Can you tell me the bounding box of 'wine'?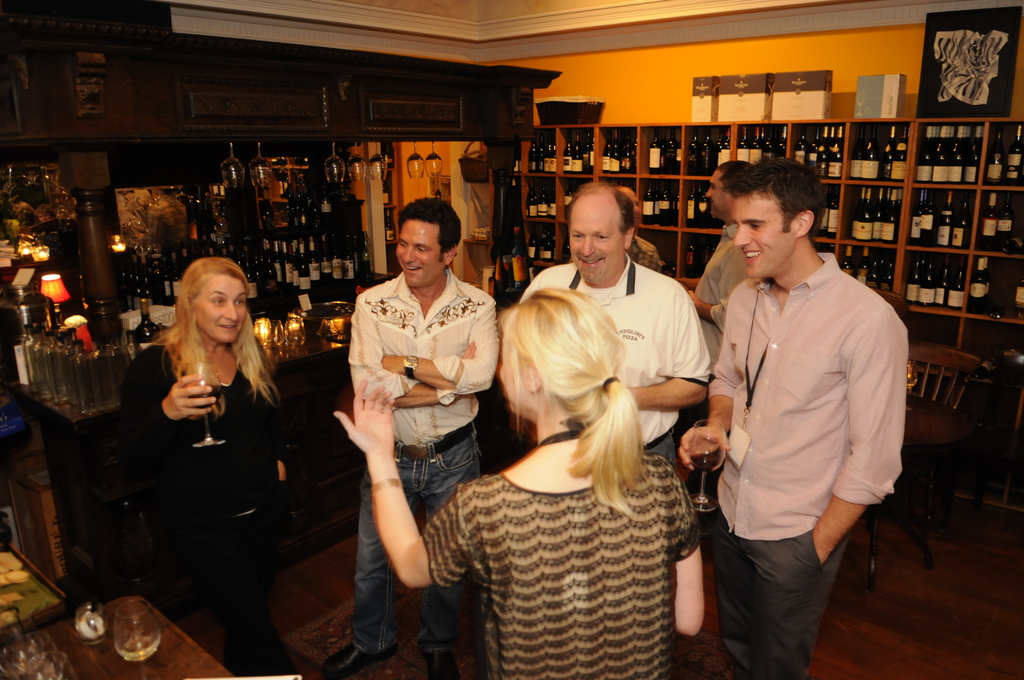
<box>1005,124,1022,185</box>.
